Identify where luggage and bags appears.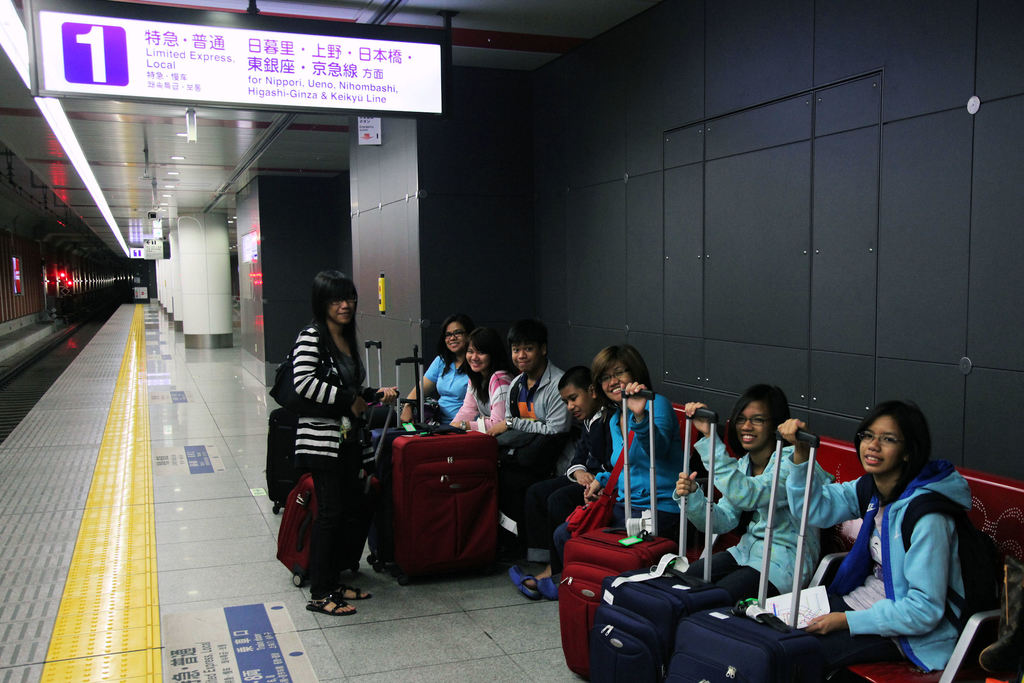
Appears at select_region(362, 342, 388, 395).
